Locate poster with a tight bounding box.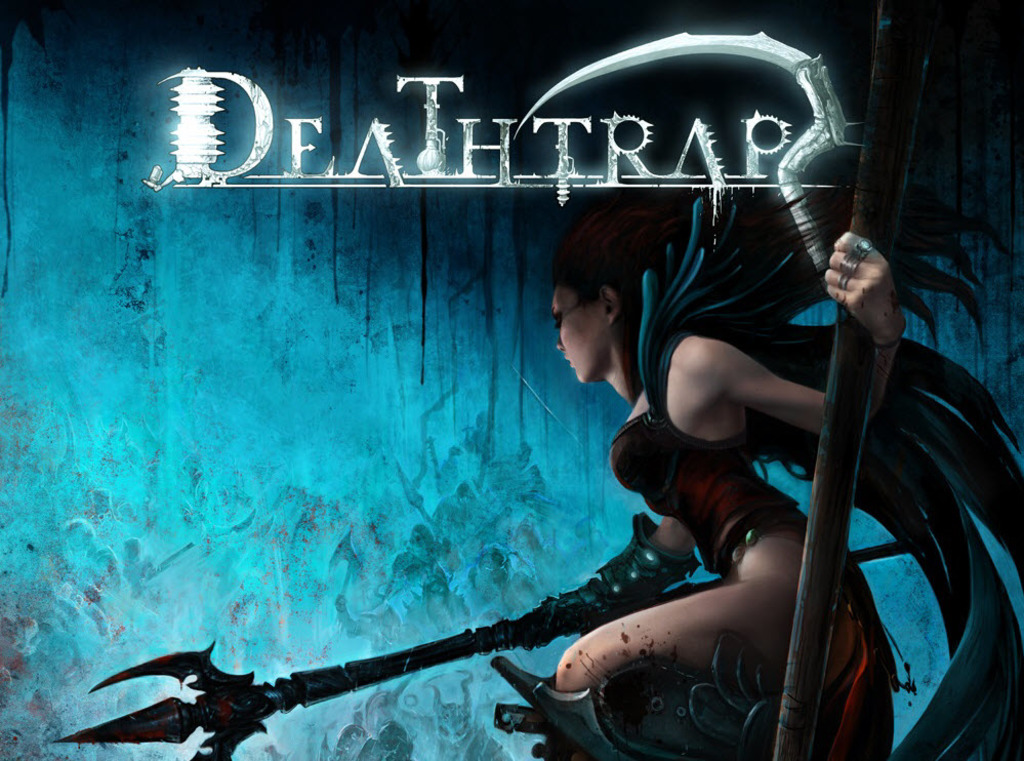
x1=0, y1=0, x2=1023, y2=756.
